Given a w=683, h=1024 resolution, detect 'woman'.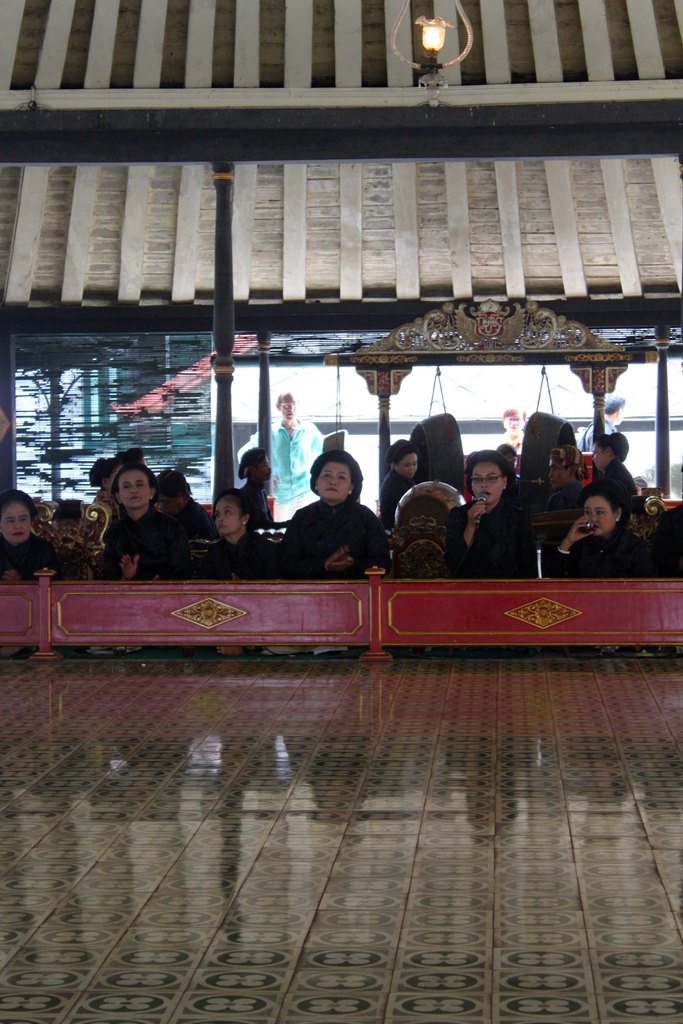
region(545, 488, 682, 577).
